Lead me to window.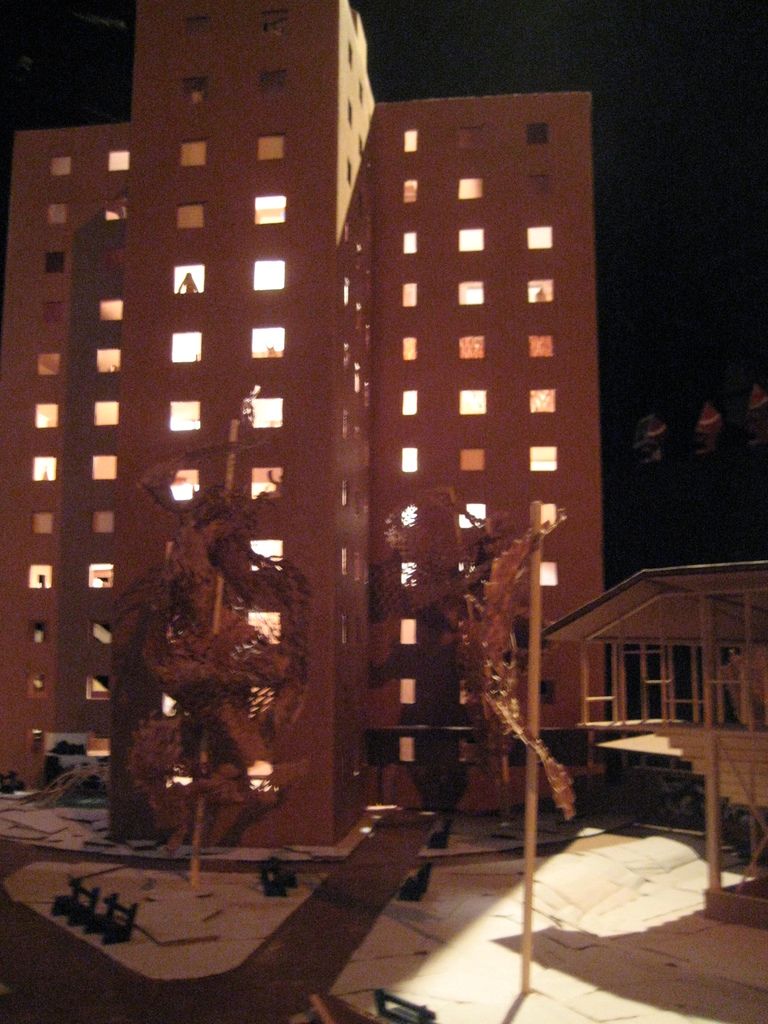
Lead to locate(95, 401, 118, 428).
